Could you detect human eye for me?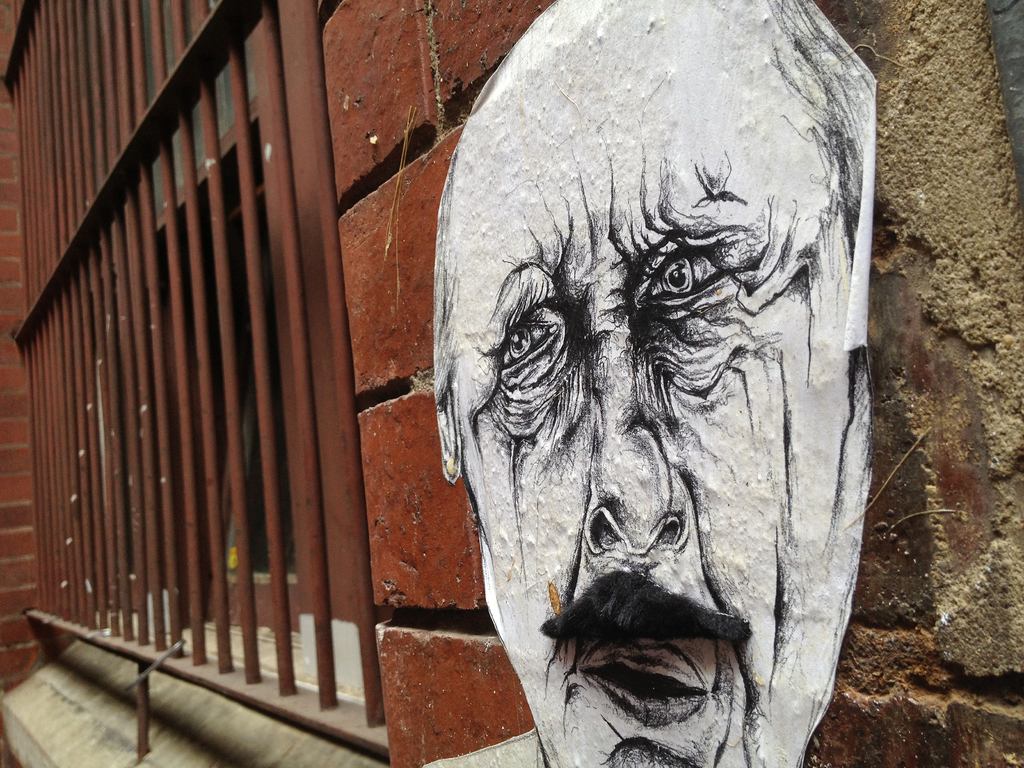
Detection result: detection(500, 312, 564, 372).
